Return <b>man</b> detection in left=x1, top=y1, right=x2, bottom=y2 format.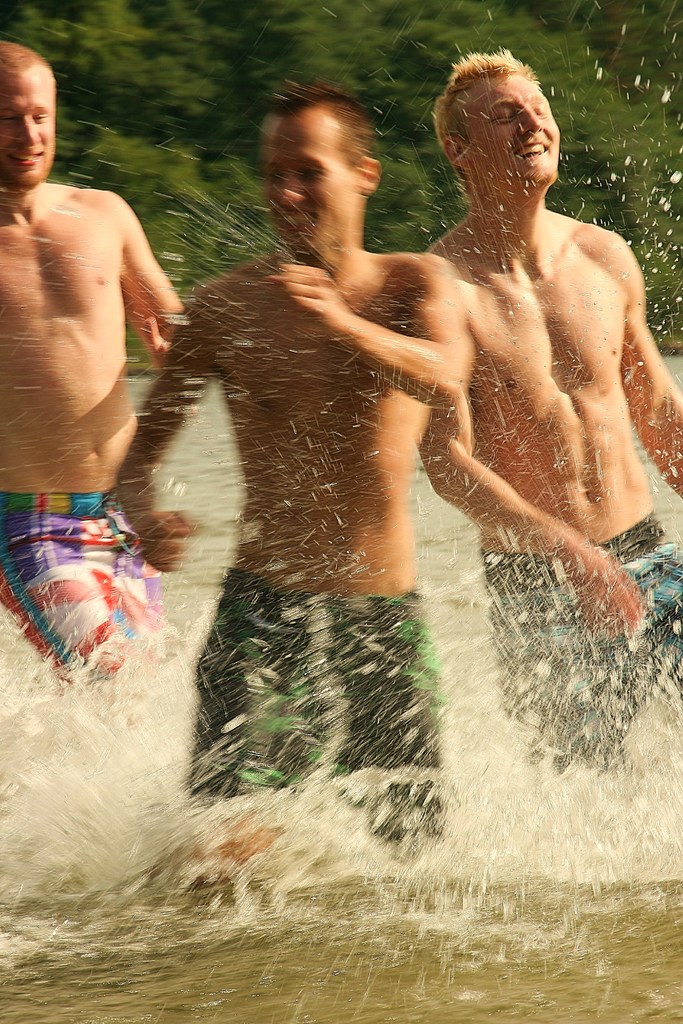
left=122, top=84, right=468, bottom=879.
